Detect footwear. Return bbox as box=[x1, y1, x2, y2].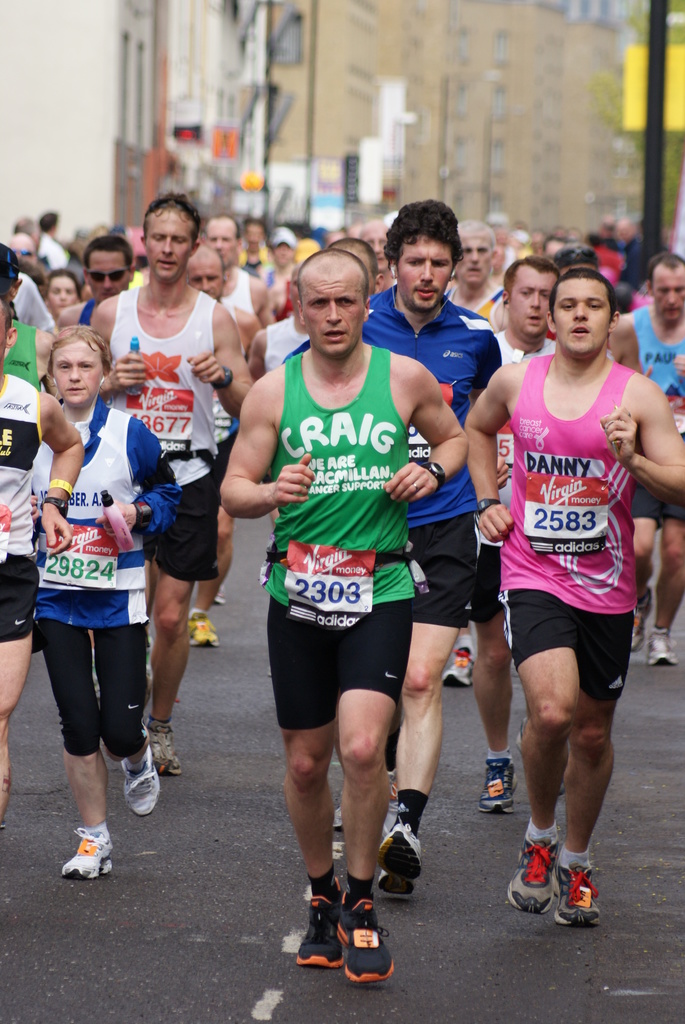
box=[150, 723, 182, 774].
